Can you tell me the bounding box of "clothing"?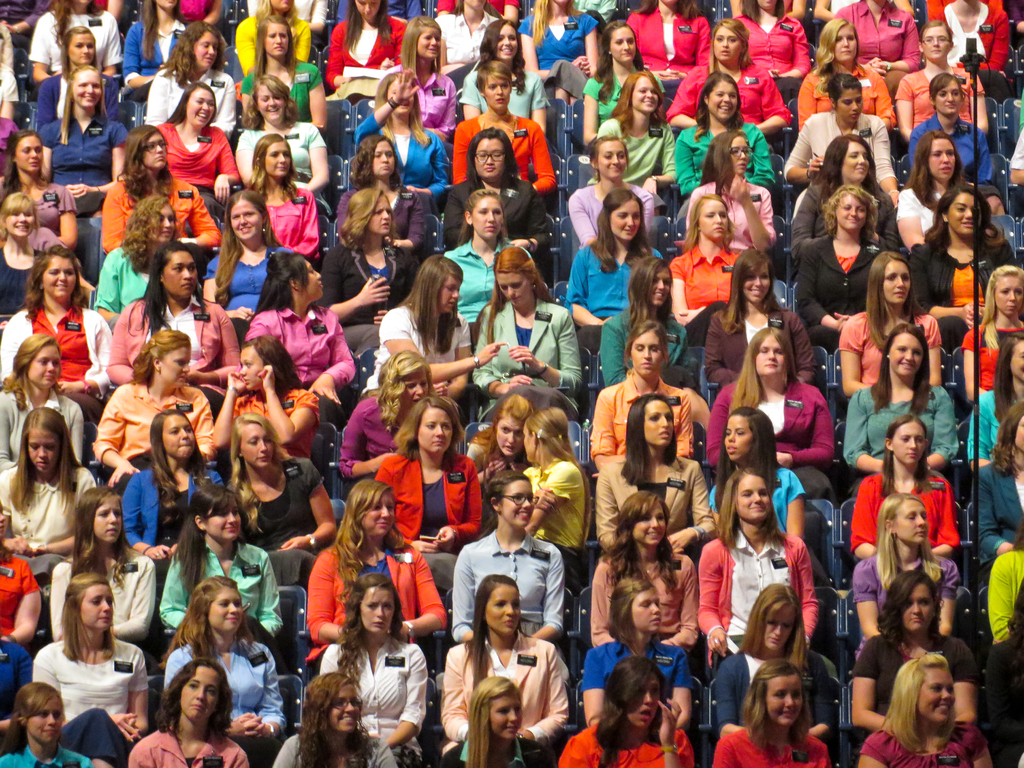
Rect(134, 714, 244, 767).
